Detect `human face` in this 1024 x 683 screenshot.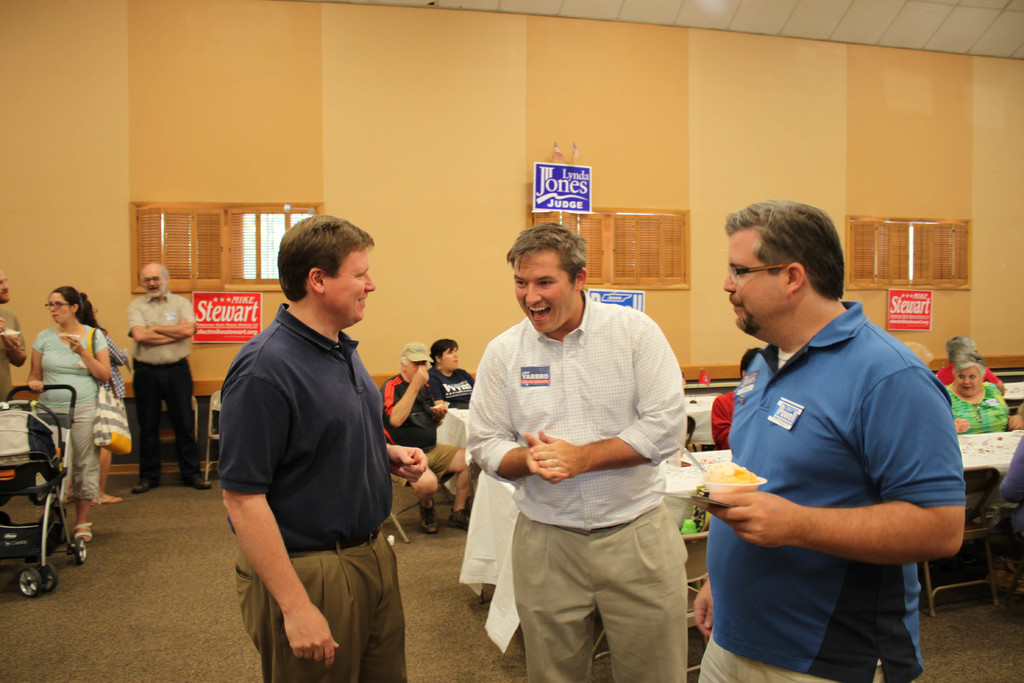
Detection: <bbox>409, 357, 420, 375</bbox>.
